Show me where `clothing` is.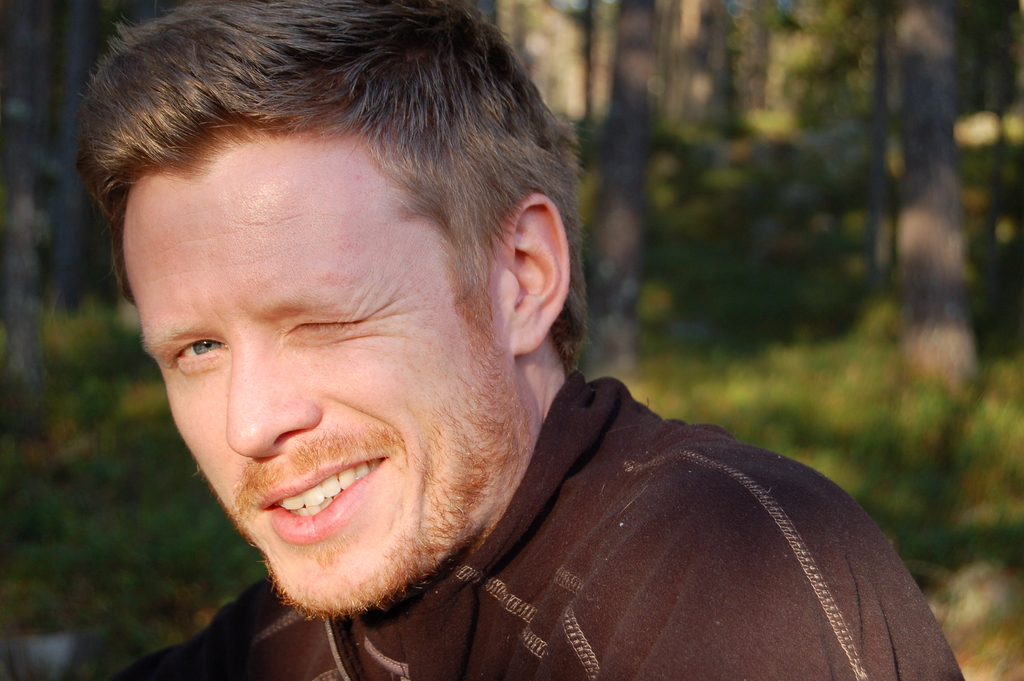
`clothing` is at 109/370/970/680.
